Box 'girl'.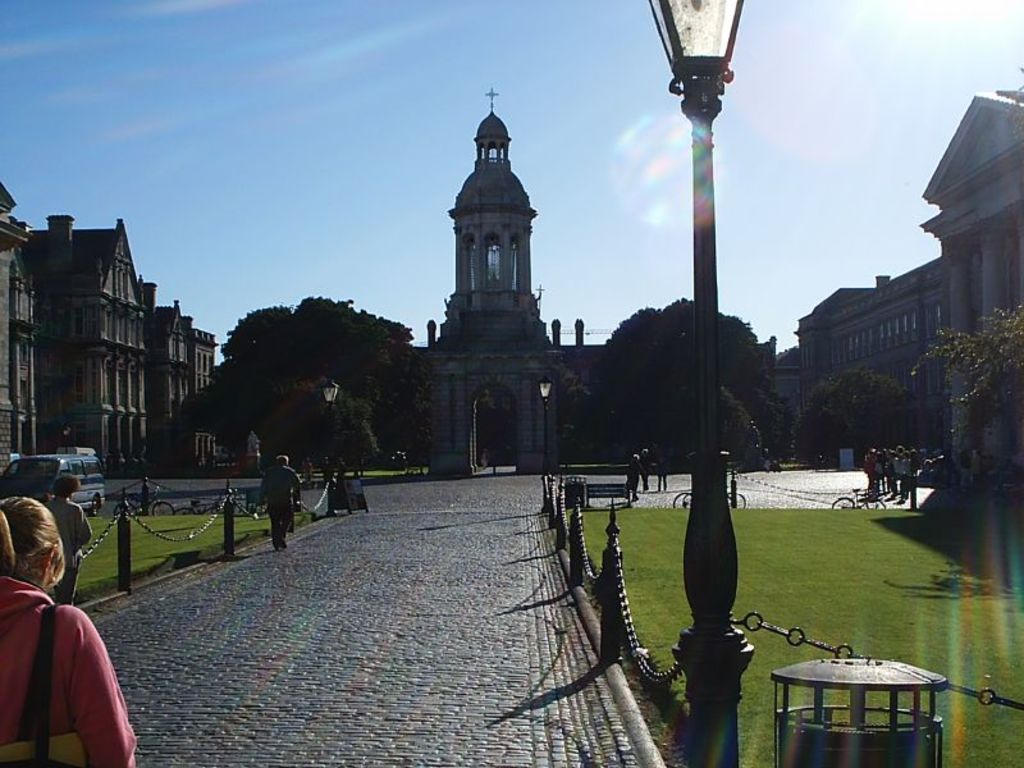
BBox(0, 494, 140, 767).
